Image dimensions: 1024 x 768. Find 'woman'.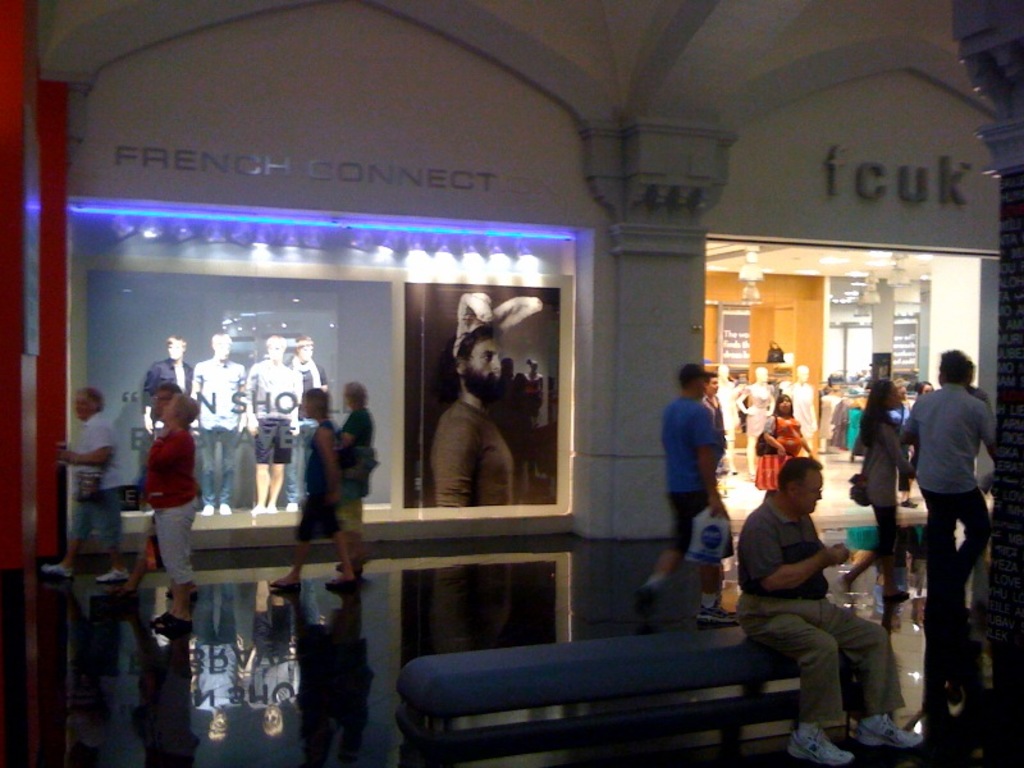
crop(122, 355, 201, 607).
